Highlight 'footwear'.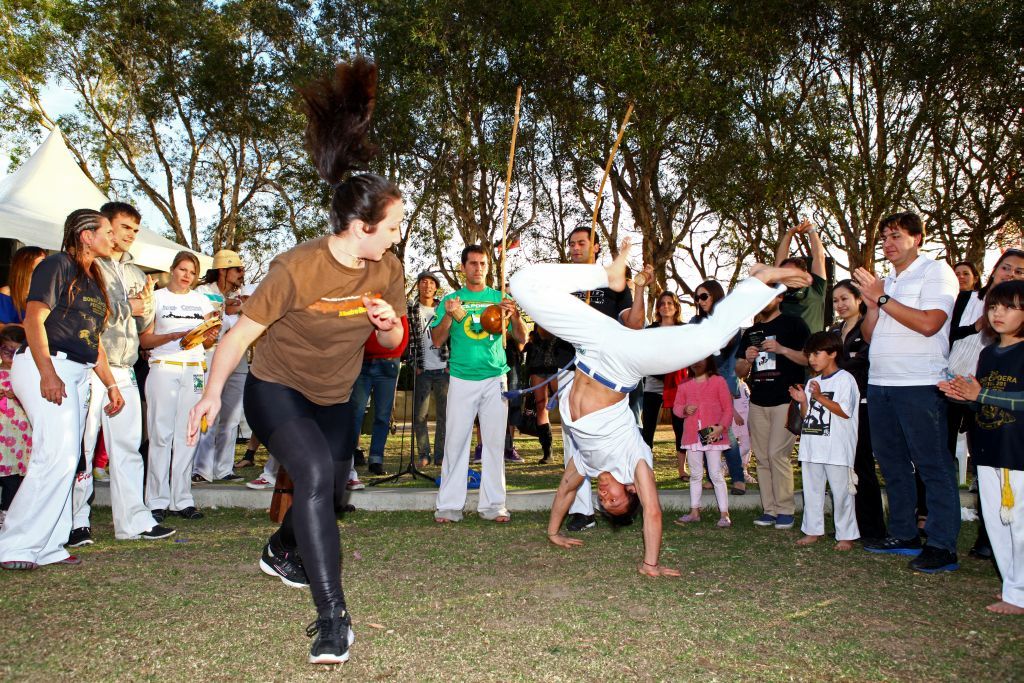
Highlighted region: x1=675 y1=512 x2=701 y2=528.
